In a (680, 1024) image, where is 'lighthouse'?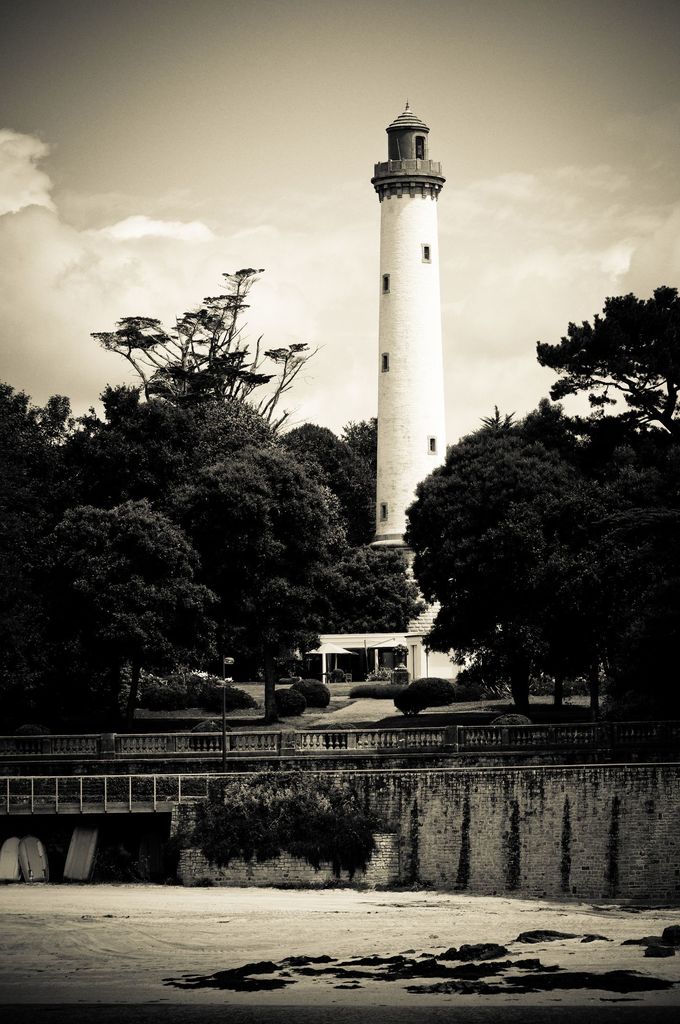
[366, 101, 446, 630].
